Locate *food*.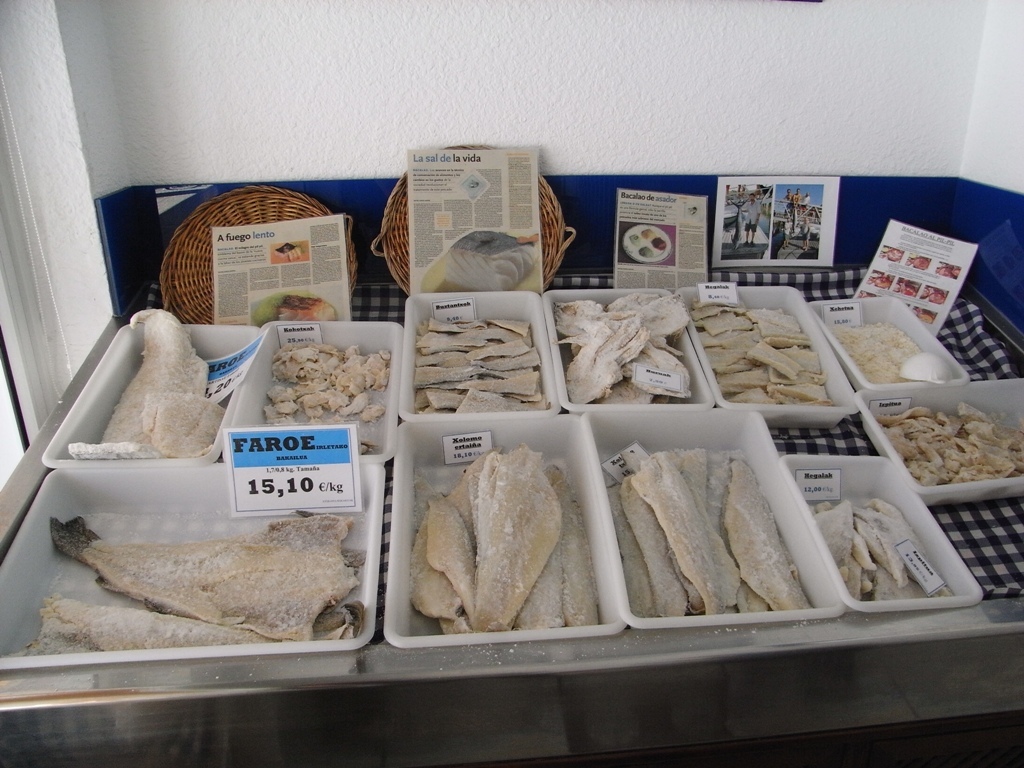
Bounding box: l=874, t=405, r=1023, b=485.
